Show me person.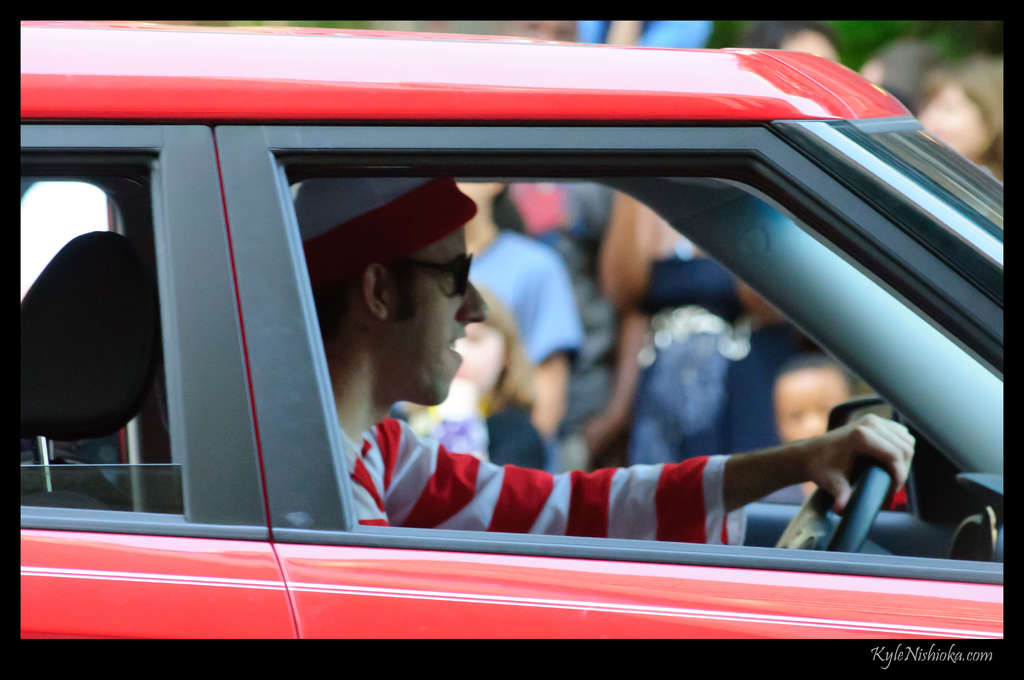
person is here: left=594, top=193, right=776, bottom=464.
